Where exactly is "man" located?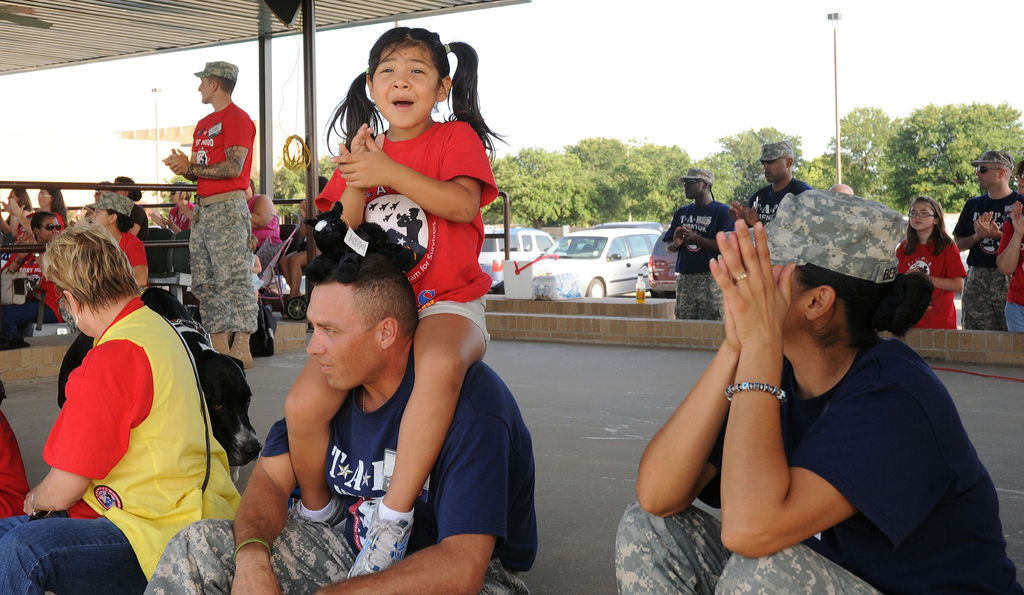
Its bounding box is left=616, top=202, right=1018, bottom=594.
